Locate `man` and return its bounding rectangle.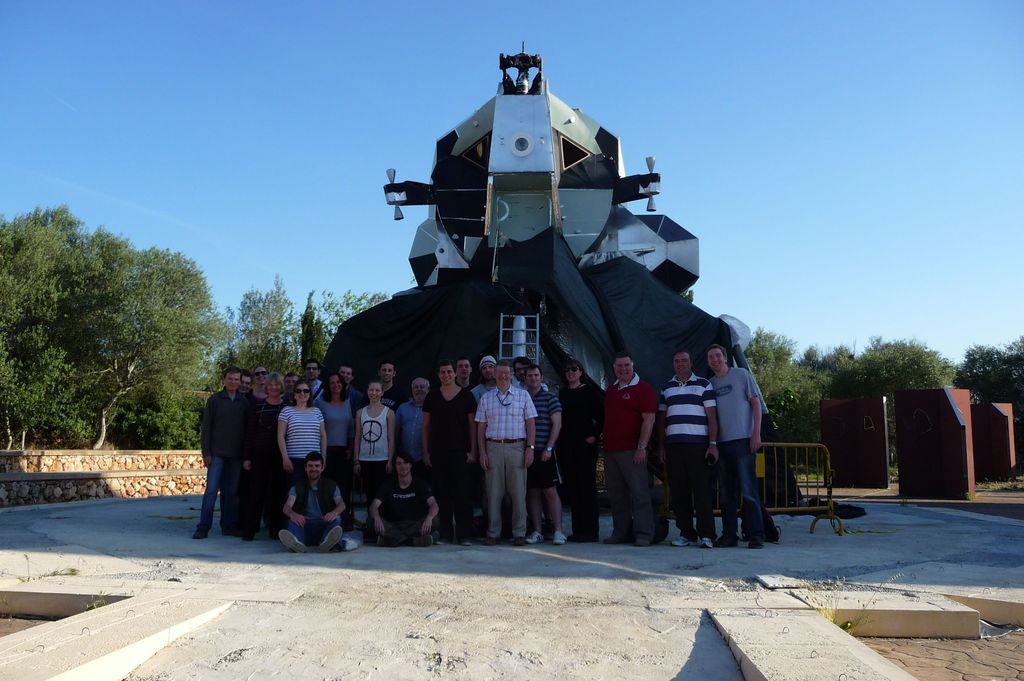
359/451/442/547.
